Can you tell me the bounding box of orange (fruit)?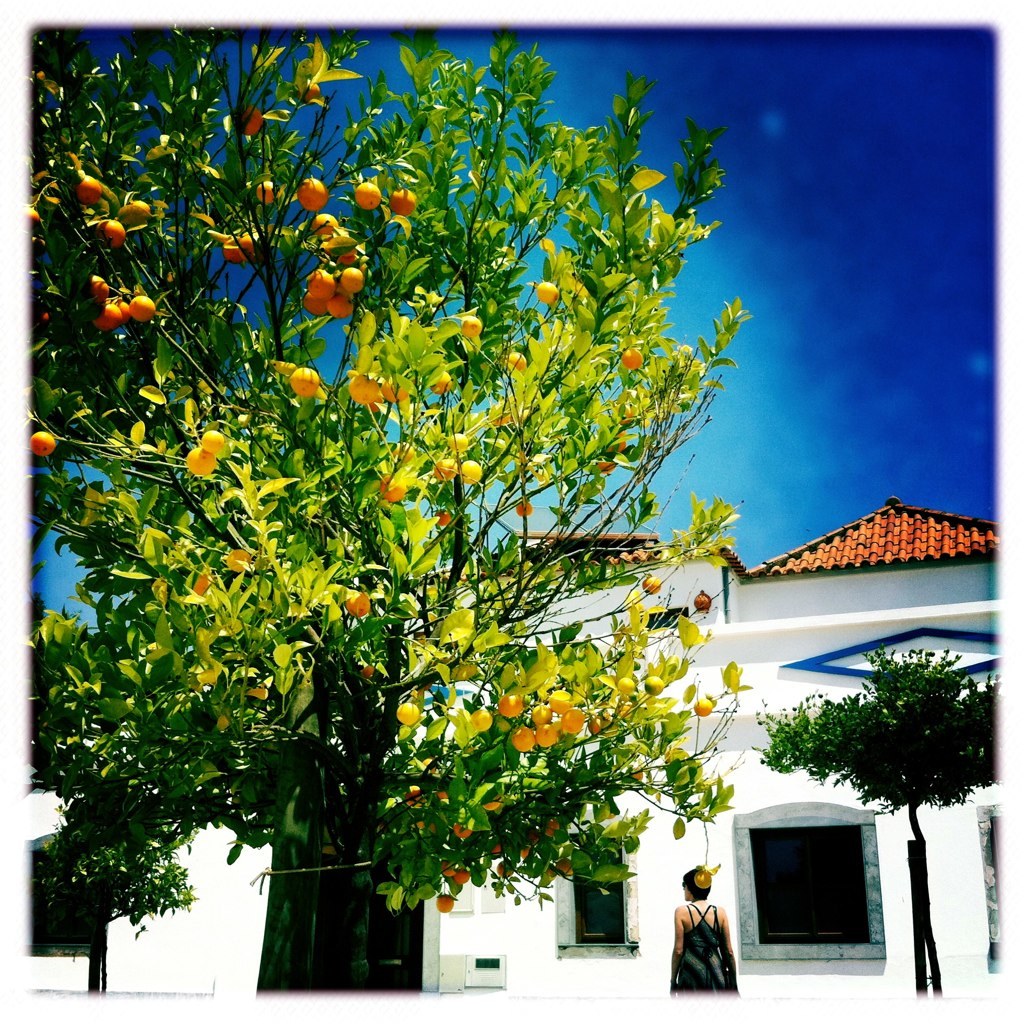
352, 180, 378, 216.
